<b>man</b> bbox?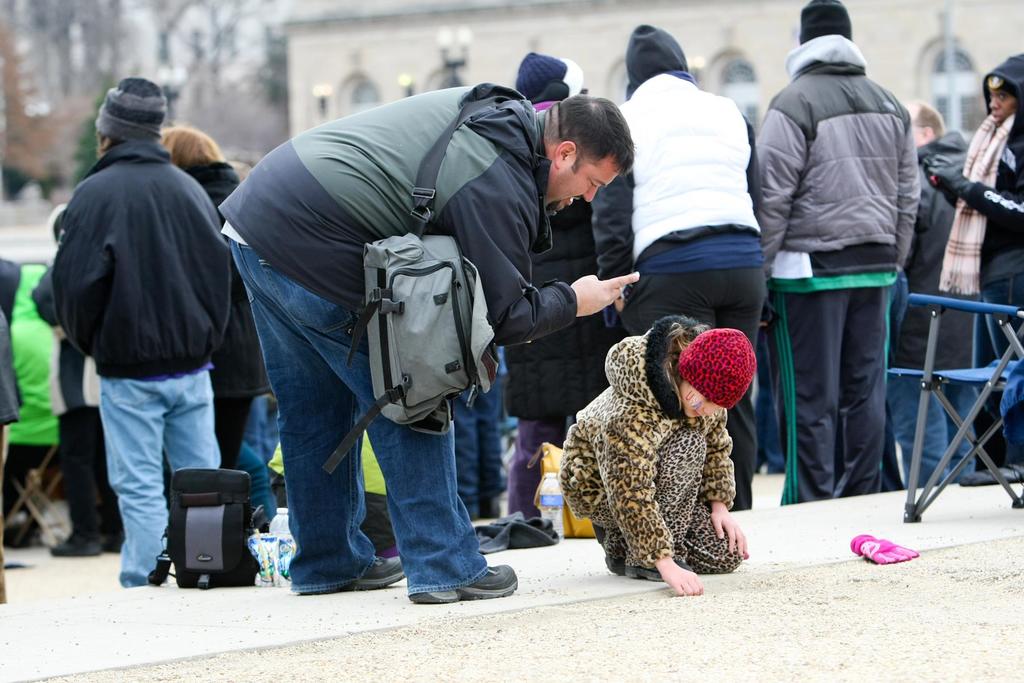
{"x1": 219, "y1": 80, "x2": 639, "y2": 600}
